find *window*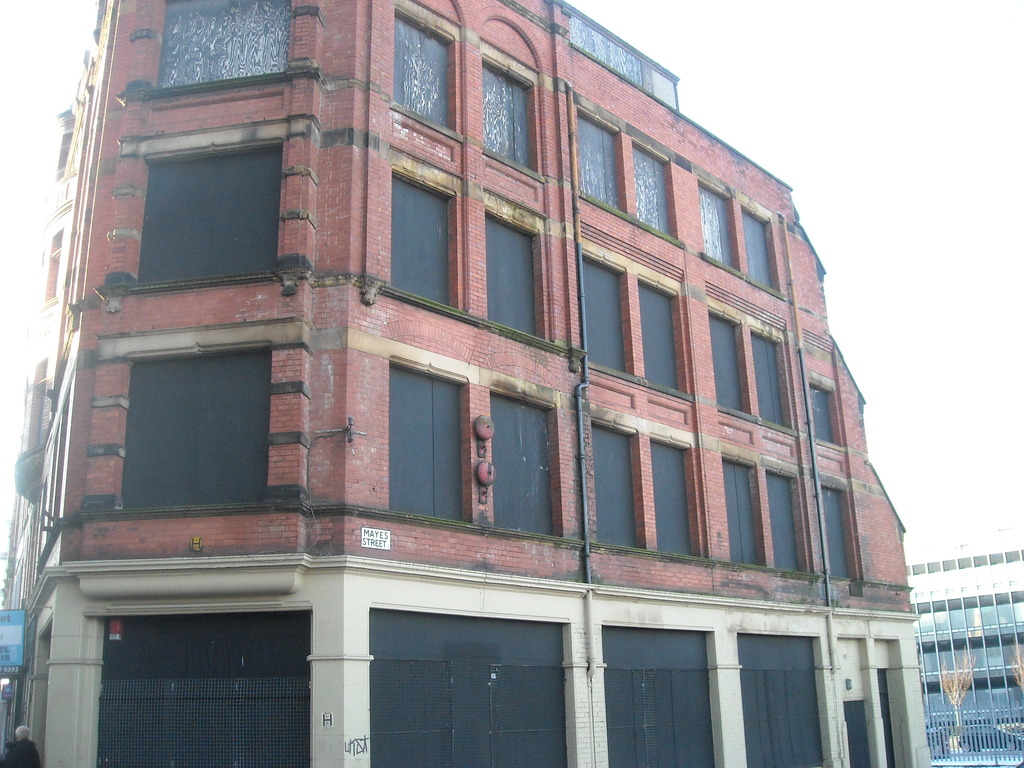
pyautogui.locateOnScreen(483, 64, 535, 168)
